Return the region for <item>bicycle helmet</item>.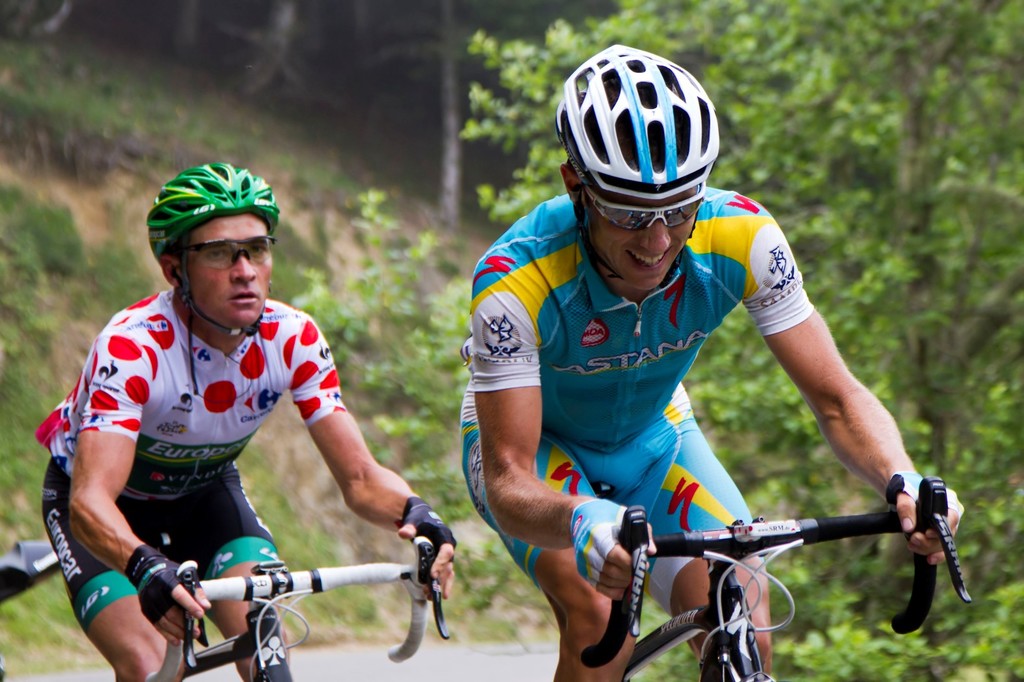
147,158,283,394.
